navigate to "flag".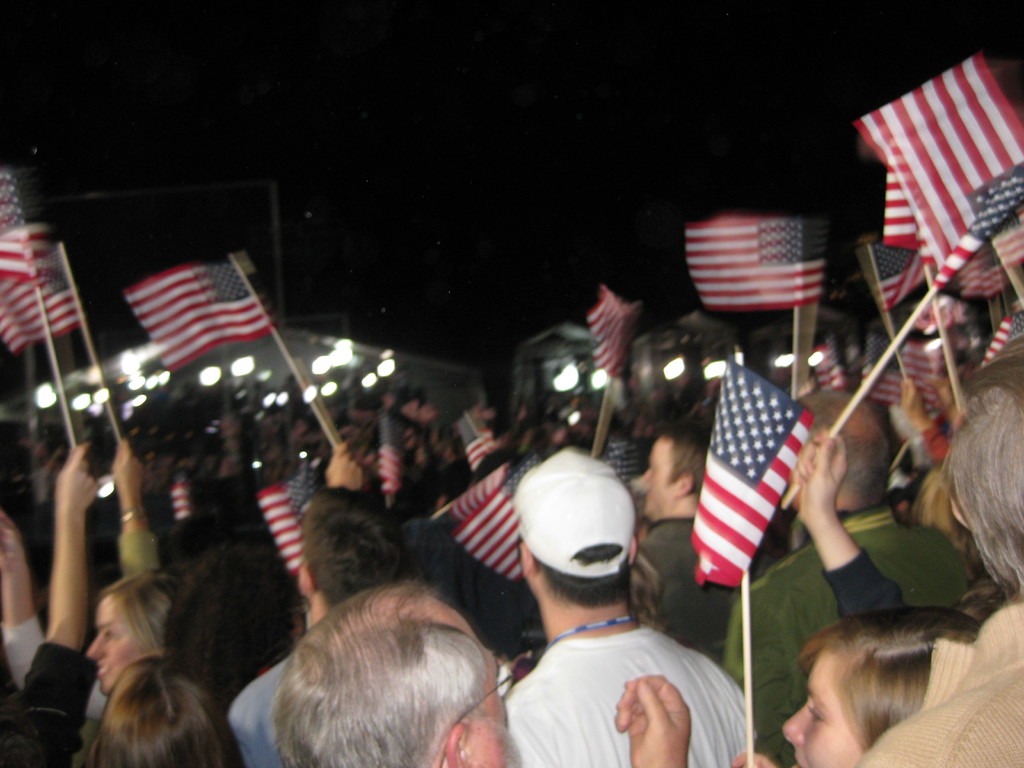
Navigation target: BBox(988, 225, 1023, 273).
